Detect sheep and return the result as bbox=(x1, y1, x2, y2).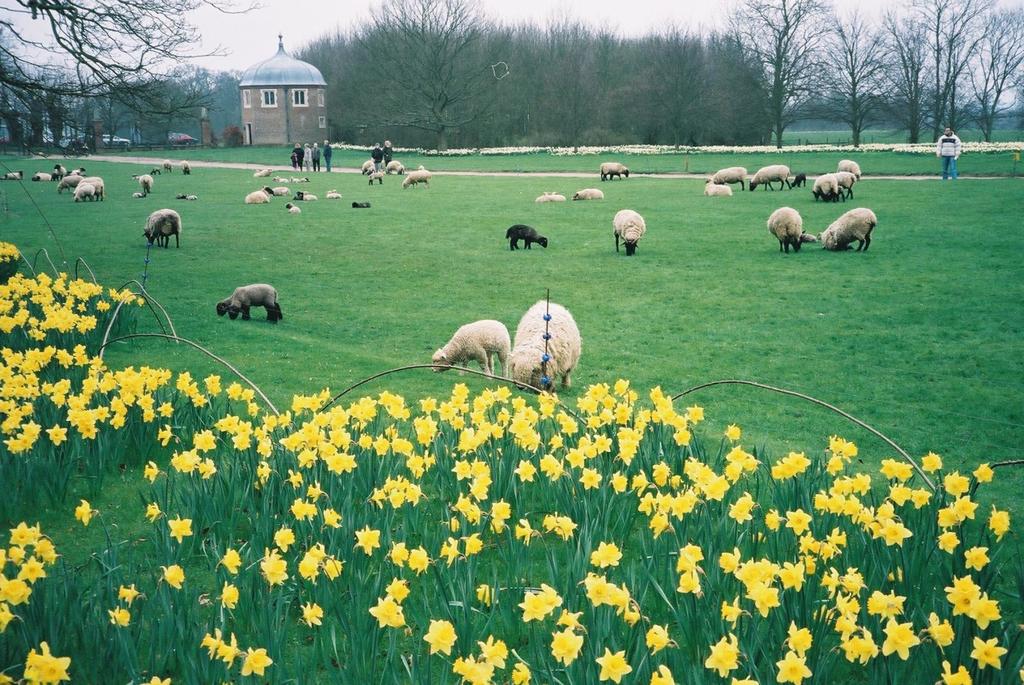
bbox=(575, 190, 606, 200).
